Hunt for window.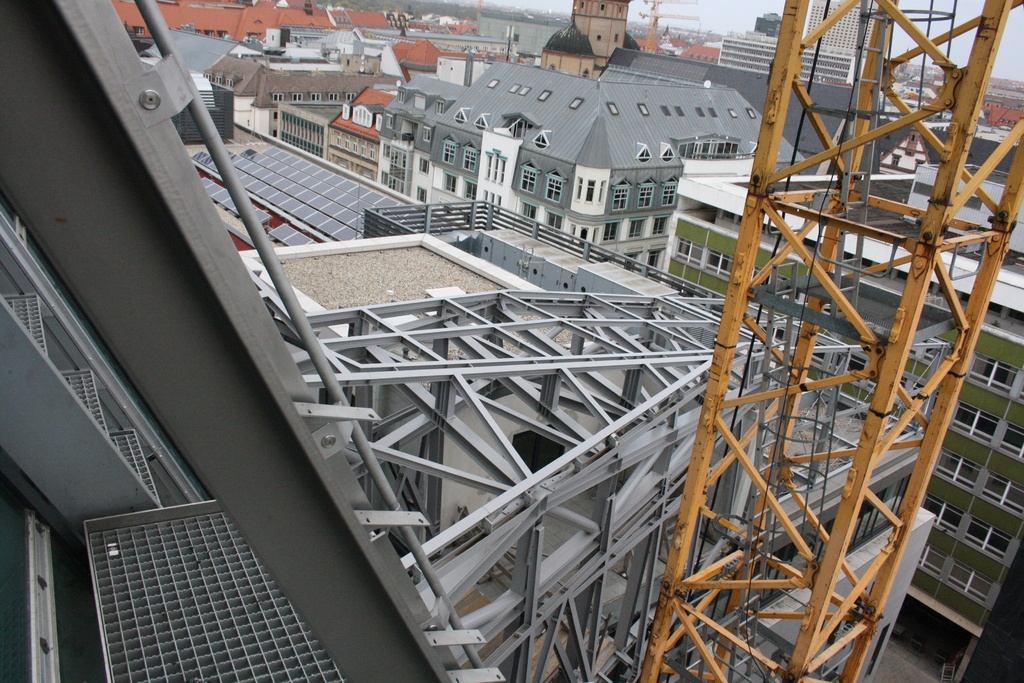
Hunted down at (420,159,430,173).
